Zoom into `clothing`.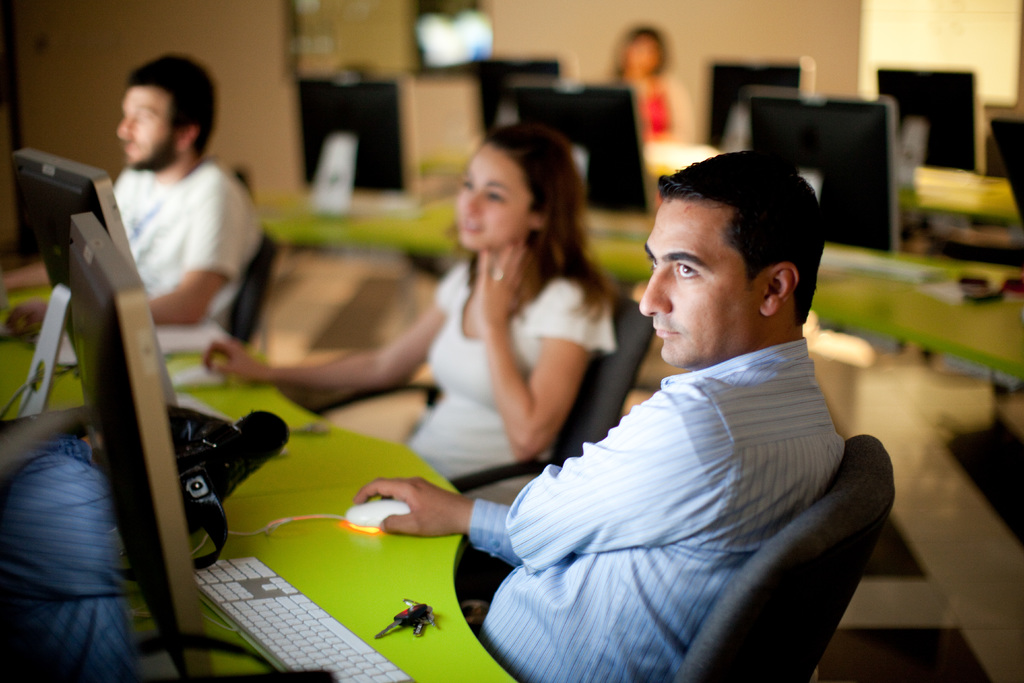
Zoom target: select_region(113, 155, 266, 327).
